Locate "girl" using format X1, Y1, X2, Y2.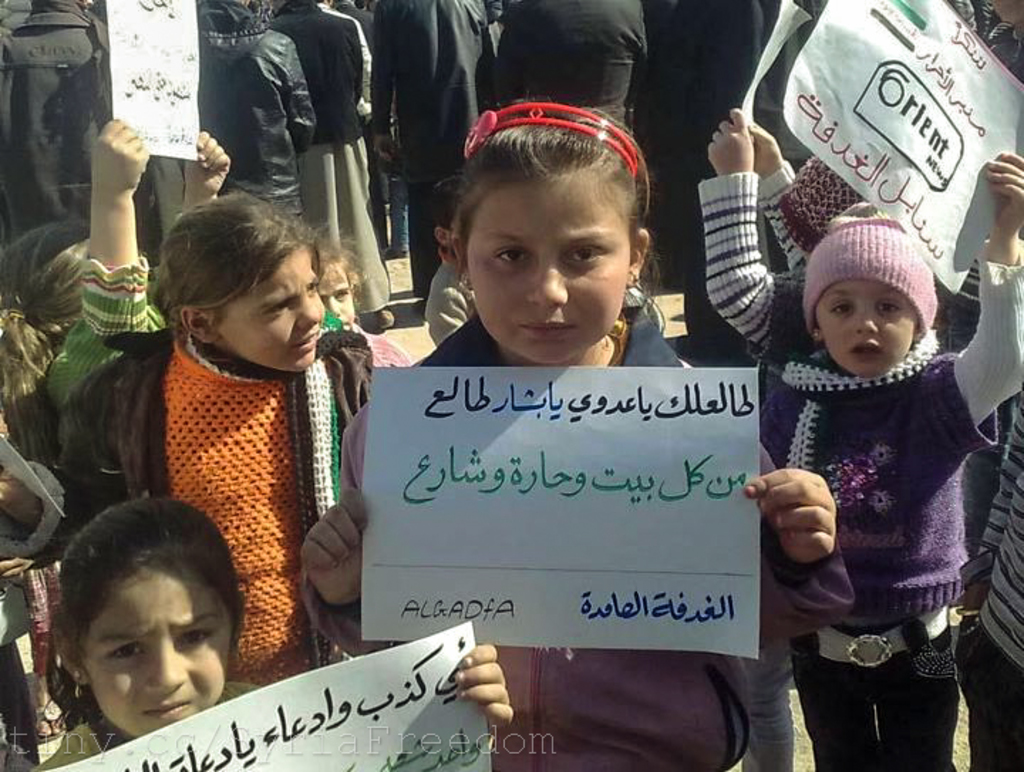
1, 114, 233, 536.
